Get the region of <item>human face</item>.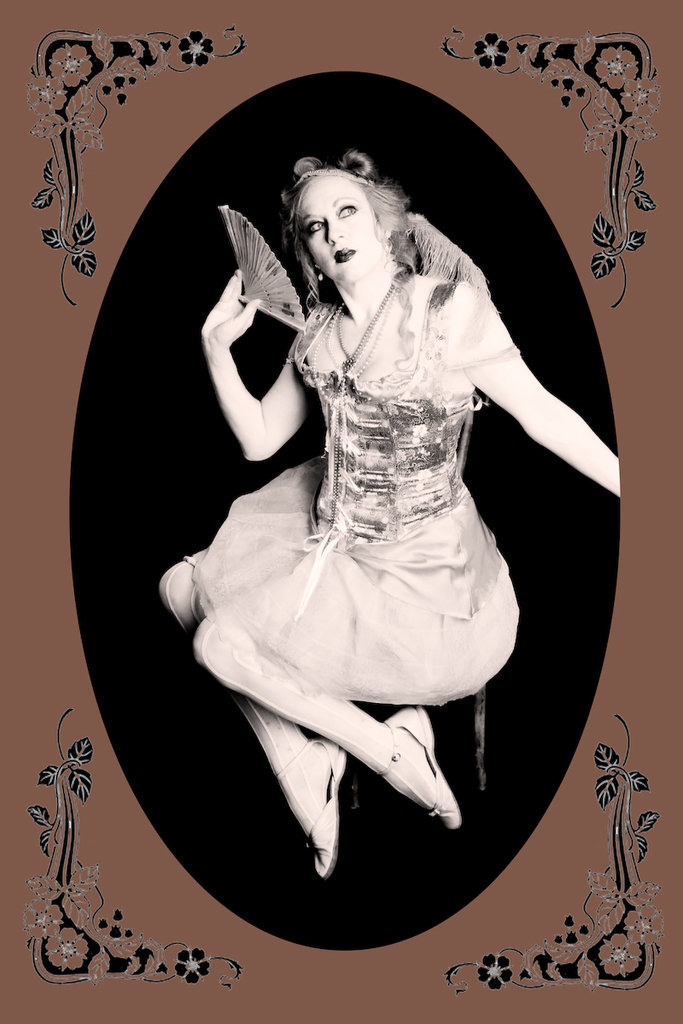
{"left": 301, "top": 161, "right": 379, "bottom": 284}.
